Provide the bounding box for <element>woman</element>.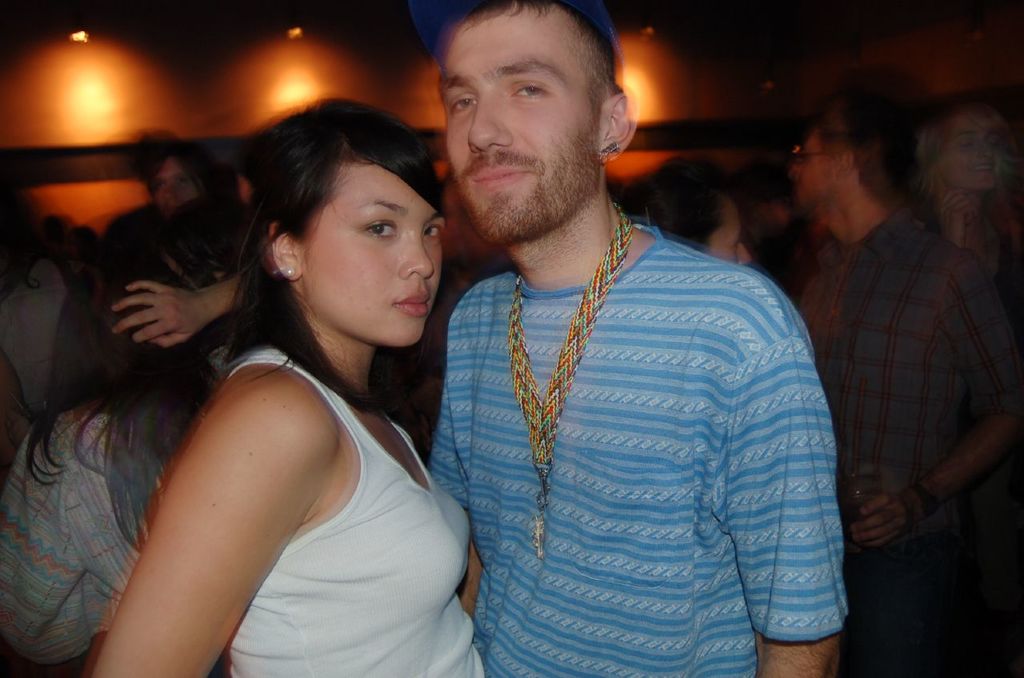
[left=144, top=134, right=258, bottom=223].
